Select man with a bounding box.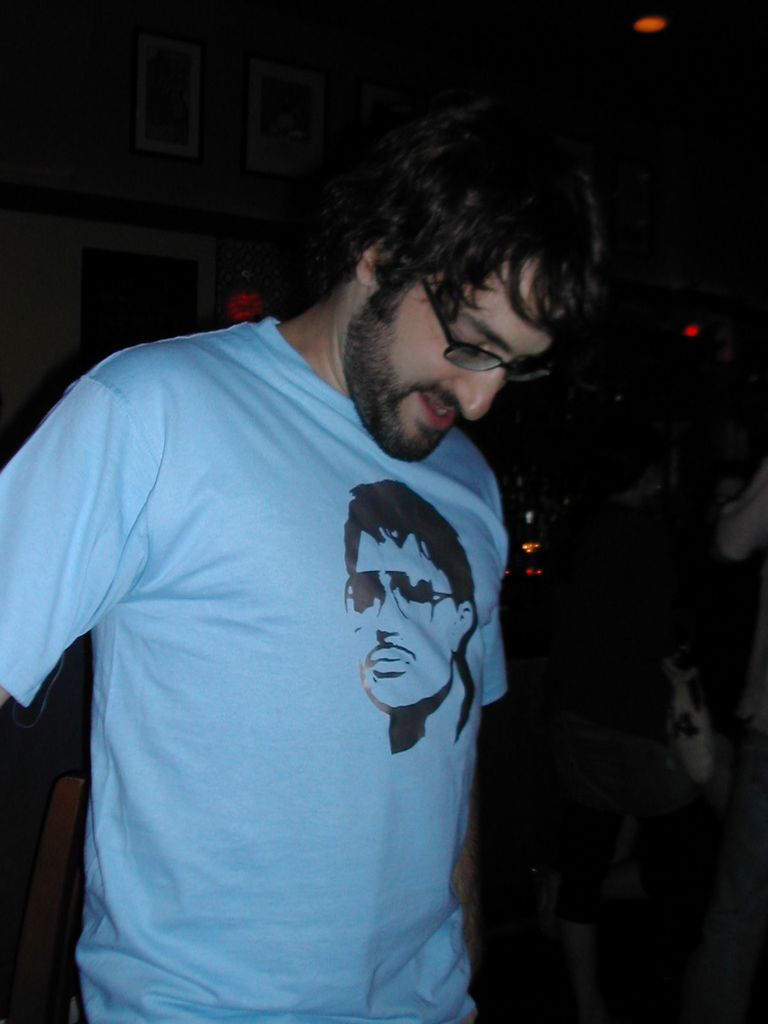
{"x1": 347, "y1": 476, "x2": 483, "y2": 764}.
